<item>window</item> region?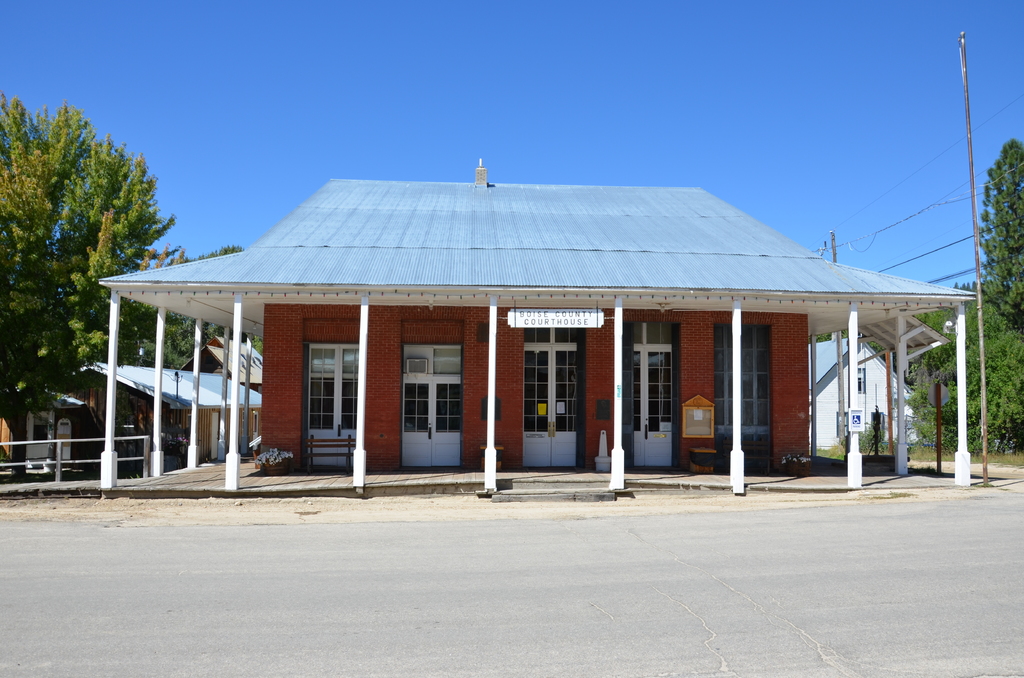
[525, 327, 551, 342]
